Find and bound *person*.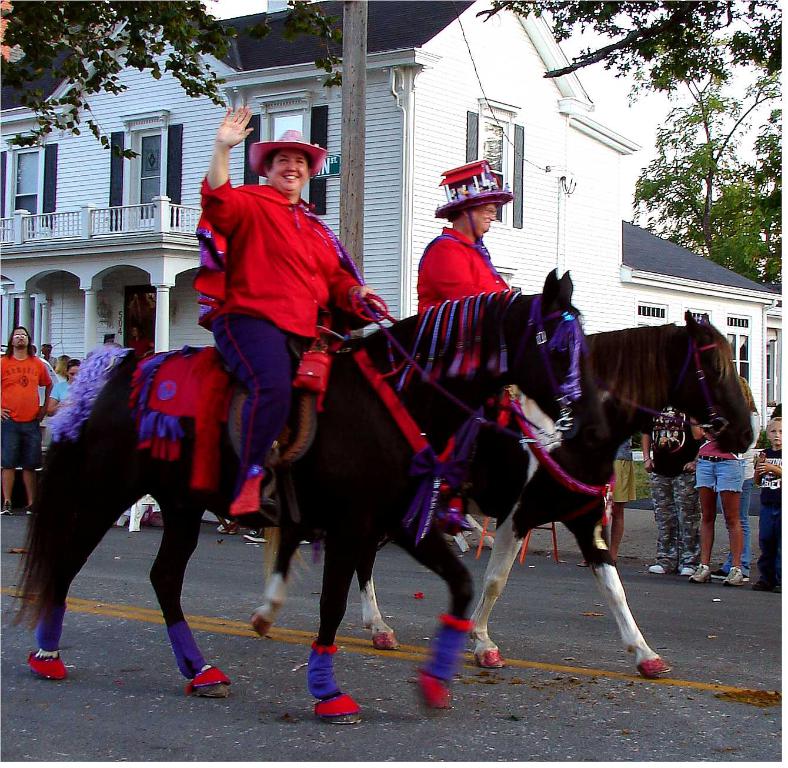
Bound: box(694, 439, 751, 589).
